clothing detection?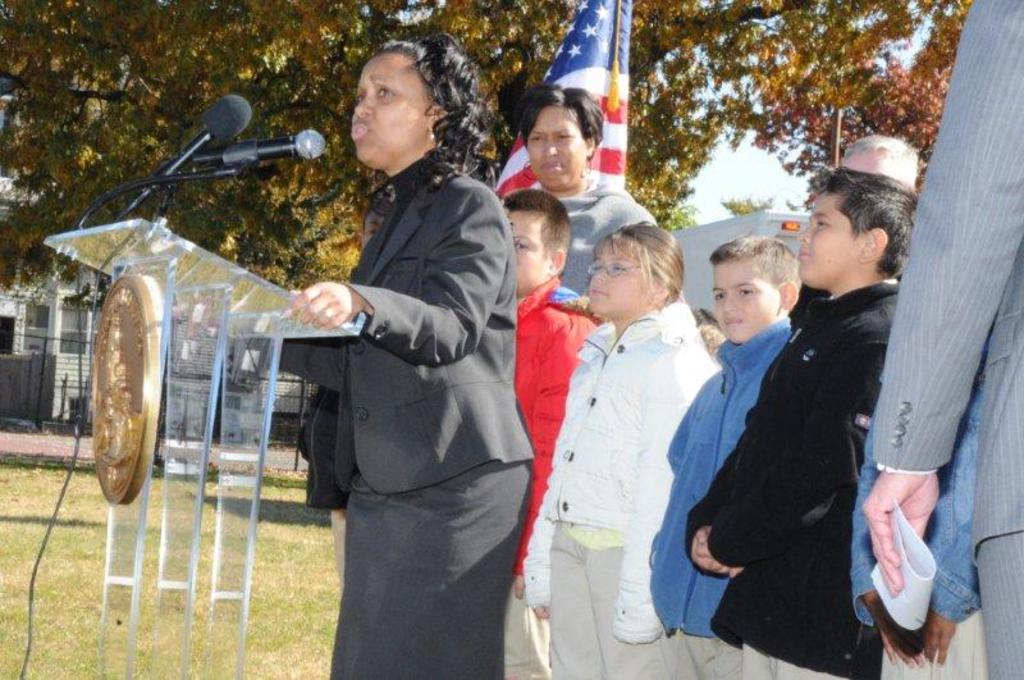
[left=513, top=288, right=728, bottom=679]
